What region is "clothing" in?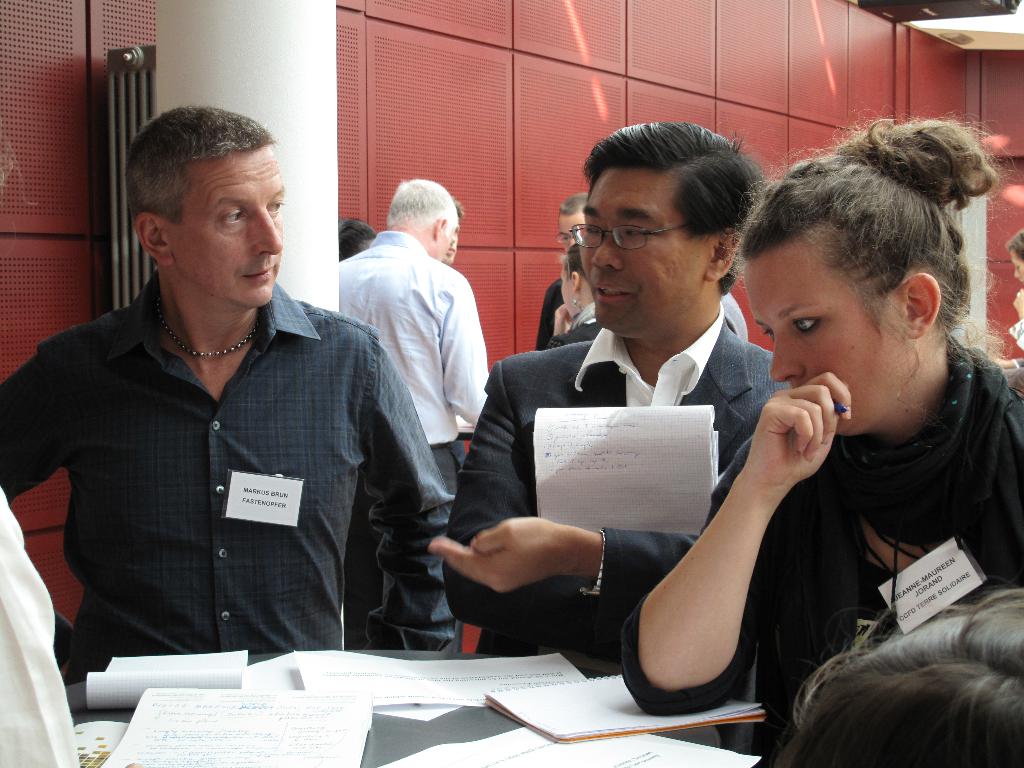
box=[700, 333, 1023, 767].
